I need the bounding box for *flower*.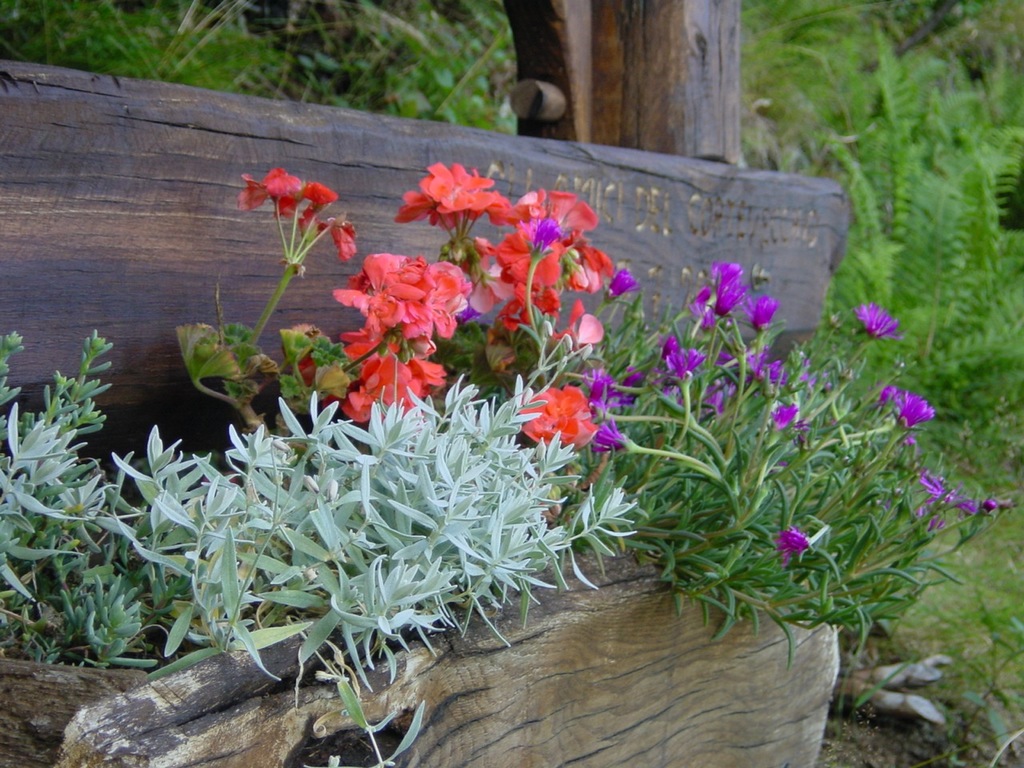
Here it is: (466,245,511,315).
